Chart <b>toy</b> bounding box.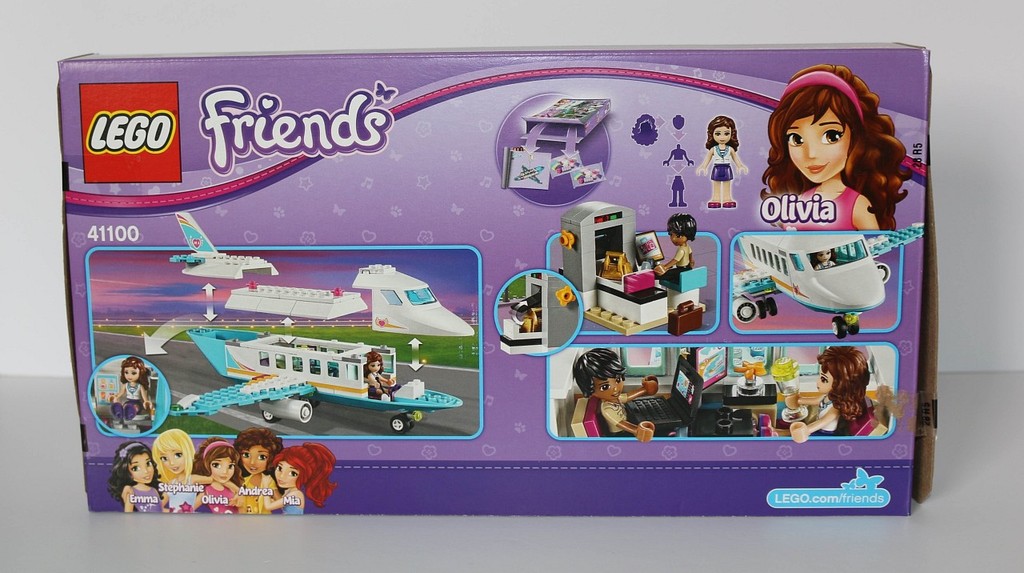
Charted: 726/232/928/339.
